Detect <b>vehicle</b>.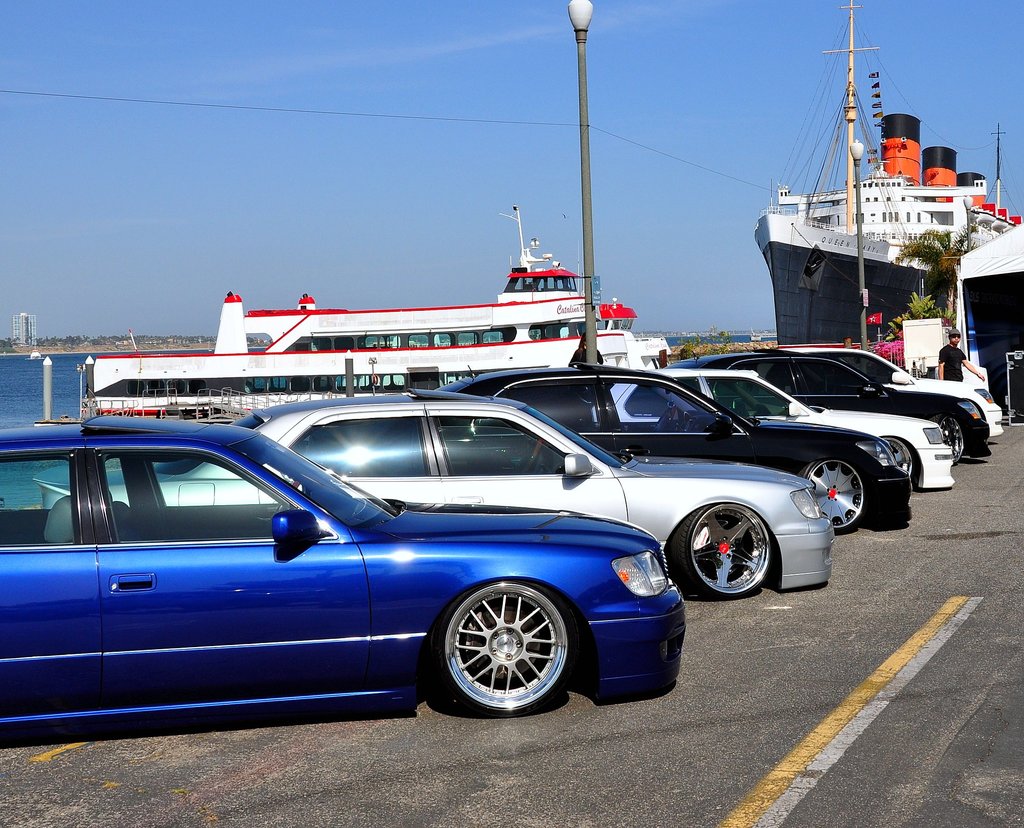
Detected at [429, 361, 913, 538].
